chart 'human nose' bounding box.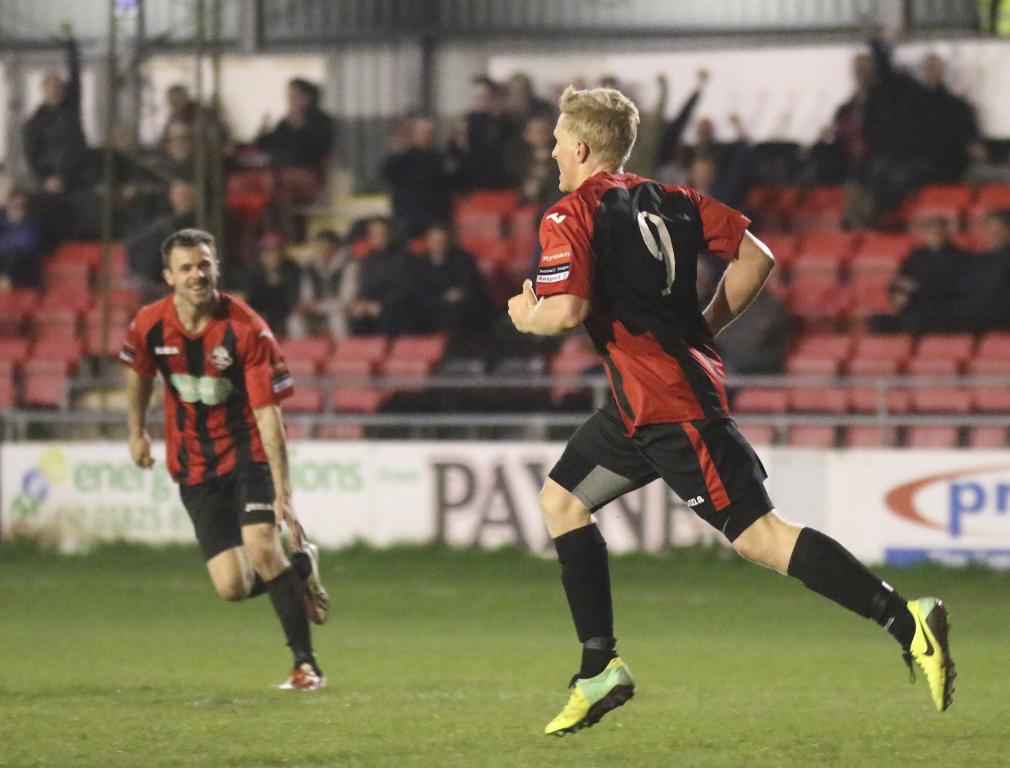
Charted: <region>191, 265, 203, 277</region>.
